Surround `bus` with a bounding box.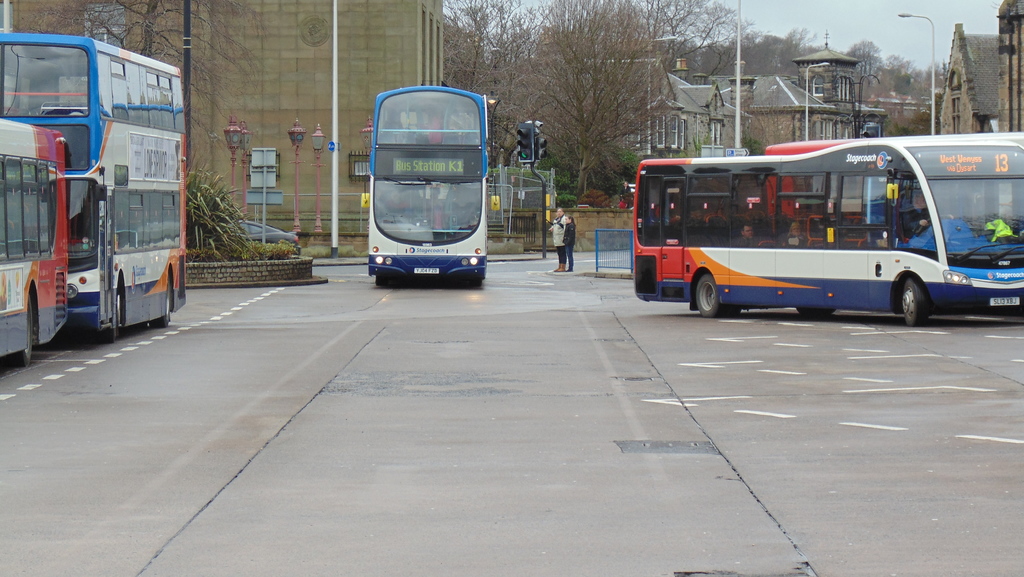
select_region(630, 136, 1023, 333).
